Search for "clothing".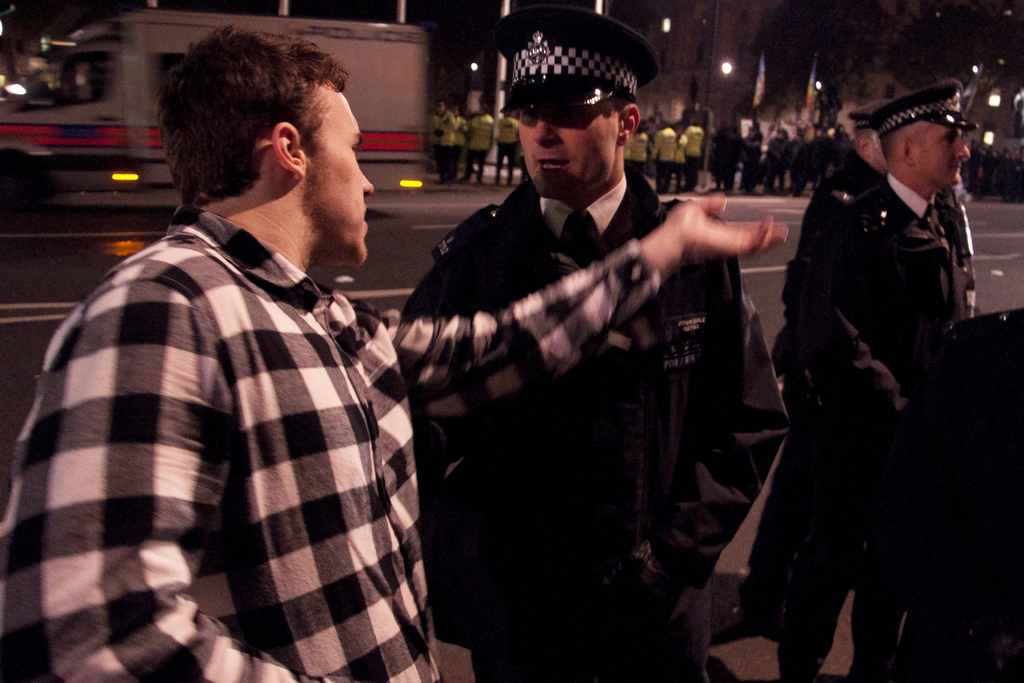
Found at 652, 125, 676, 172.
